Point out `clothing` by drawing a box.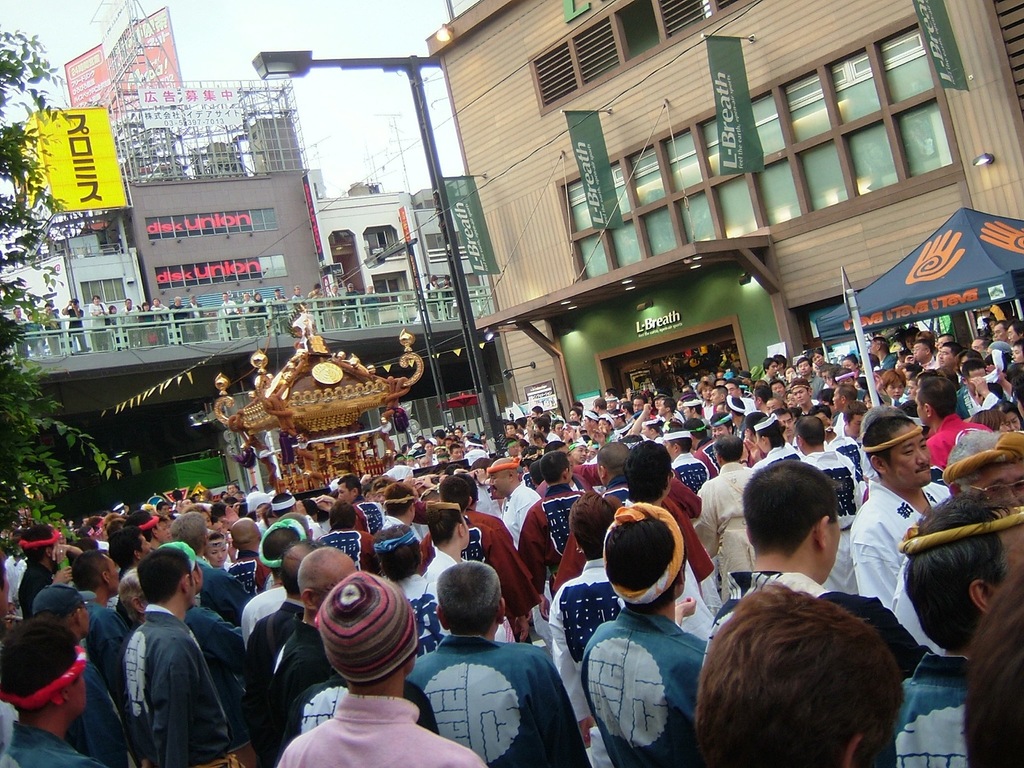
(x1=276, y1=695, x2=481, y2=767).
